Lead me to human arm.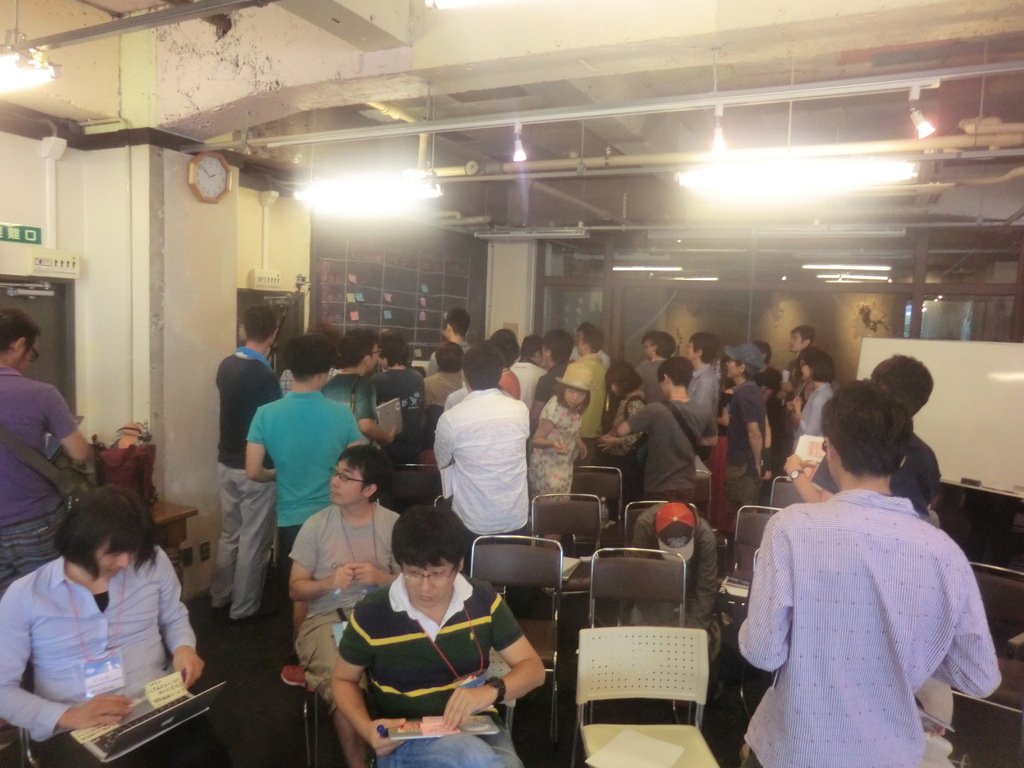
Lead to [left=715, top=383, right=733, bottom=424].
